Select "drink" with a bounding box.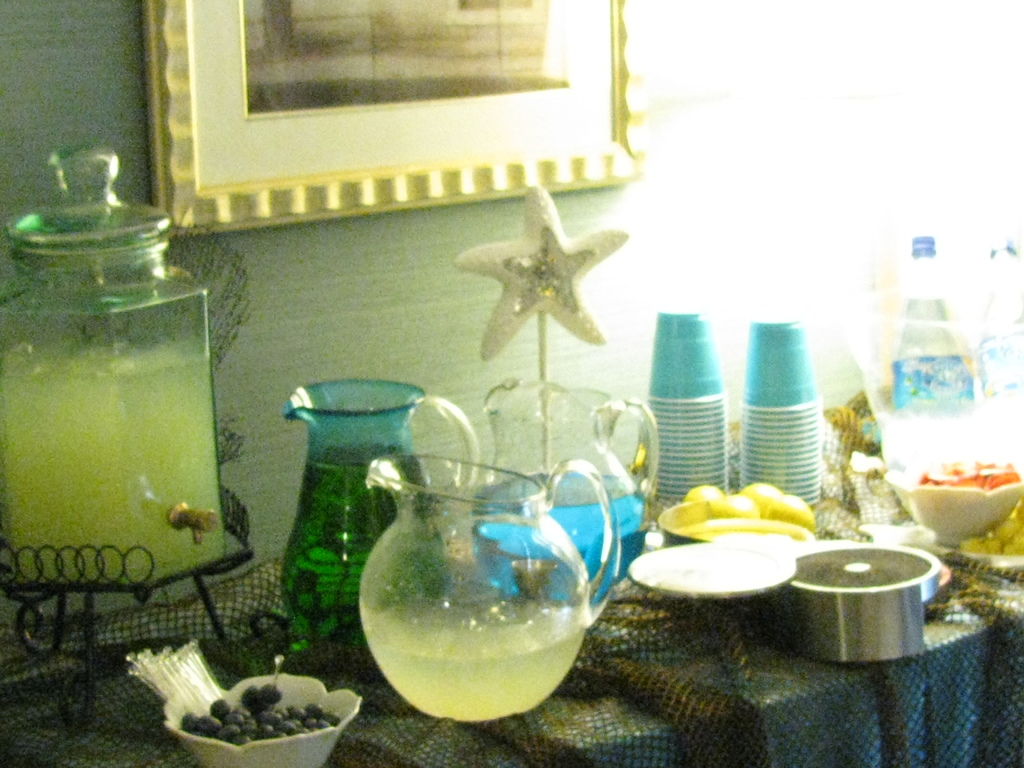
x1=357 y1=597 x2=591 y2=724.
